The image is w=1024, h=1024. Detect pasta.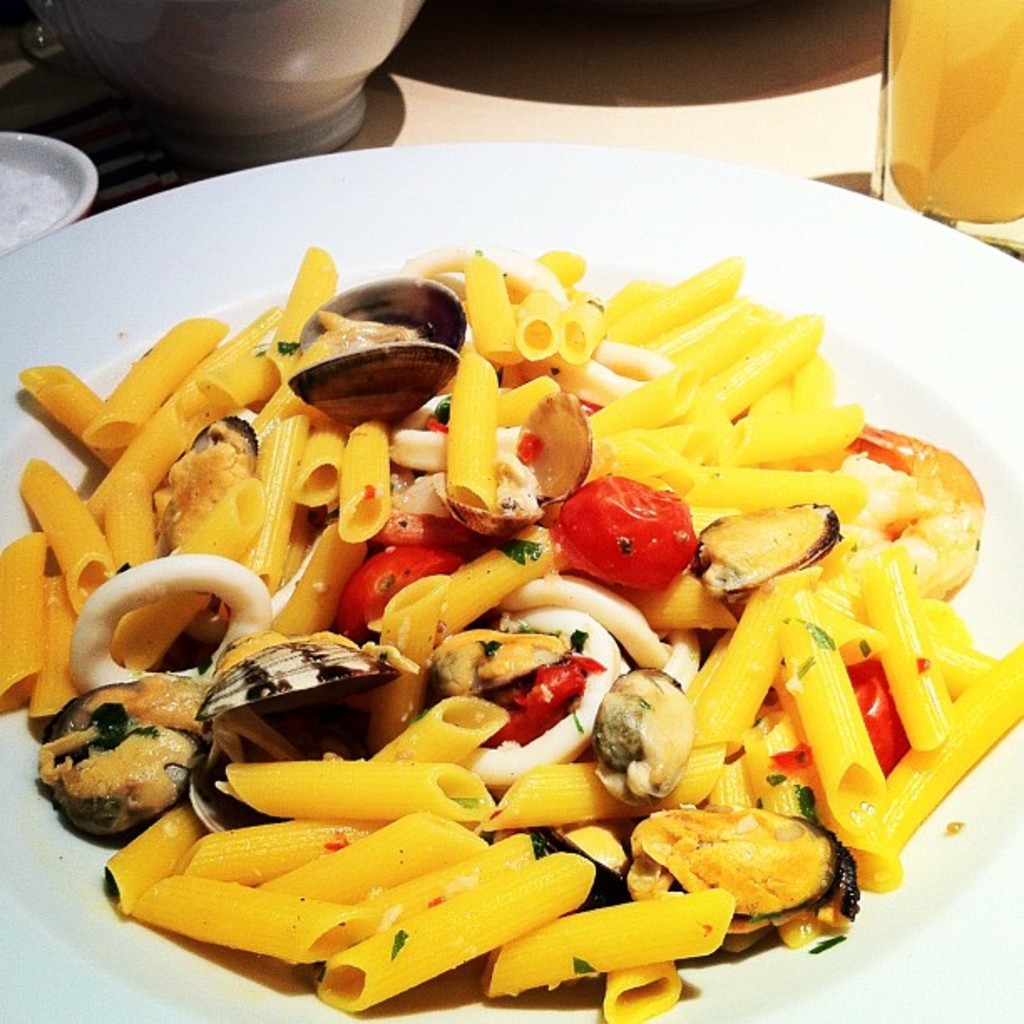
Detection: [x1=0, y1=244, x2=1022, y2=1022].
